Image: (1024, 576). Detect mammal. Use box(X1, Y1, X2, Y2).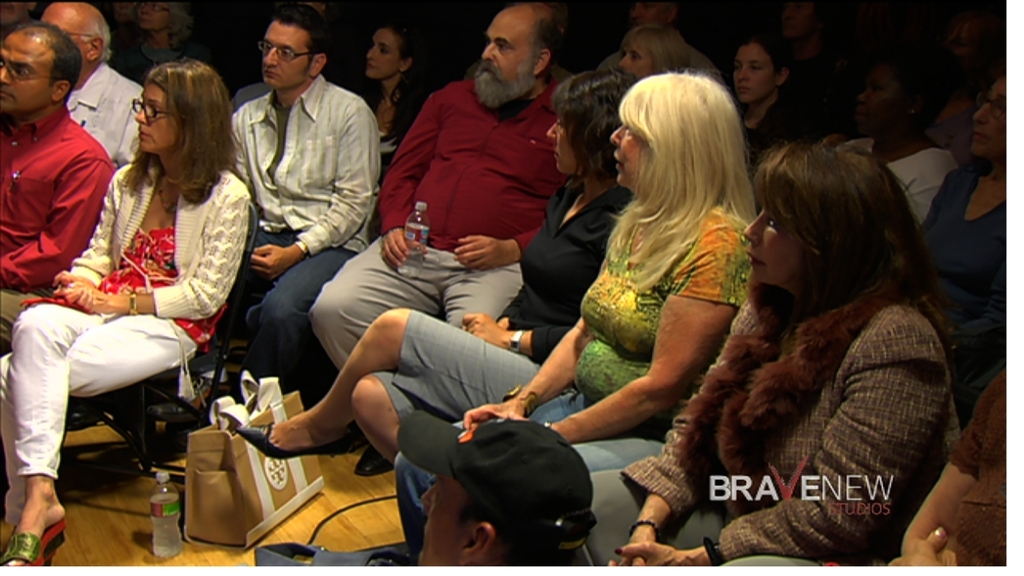
box(821, 56, 959, 226).
